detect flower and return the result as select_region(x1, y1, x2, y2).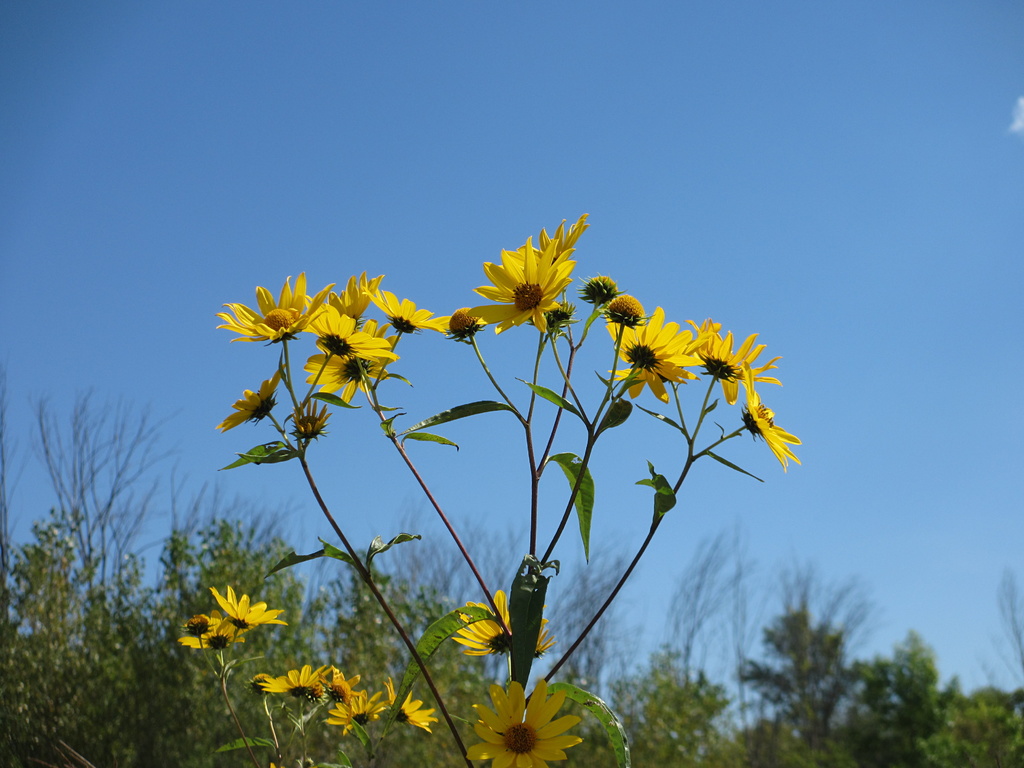
select_region(734, 360, 805, 474).
